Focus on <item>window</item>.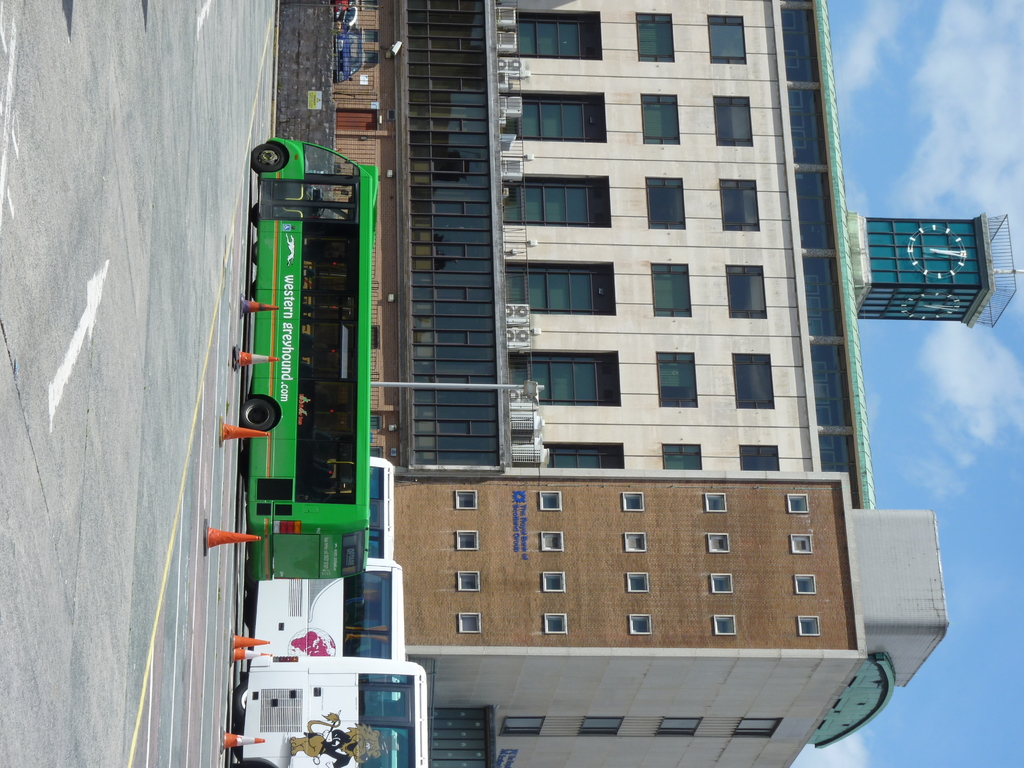
Focused at detection(730, 352, 773, 412).
